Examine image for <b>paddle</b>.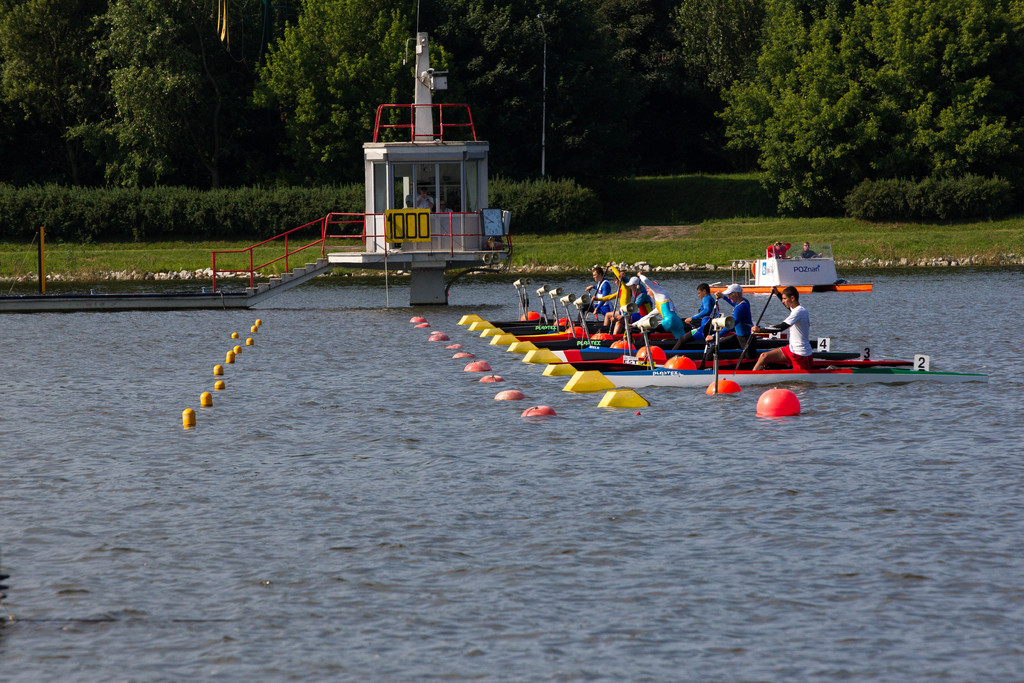
Examination result: 735 288 776 372.
